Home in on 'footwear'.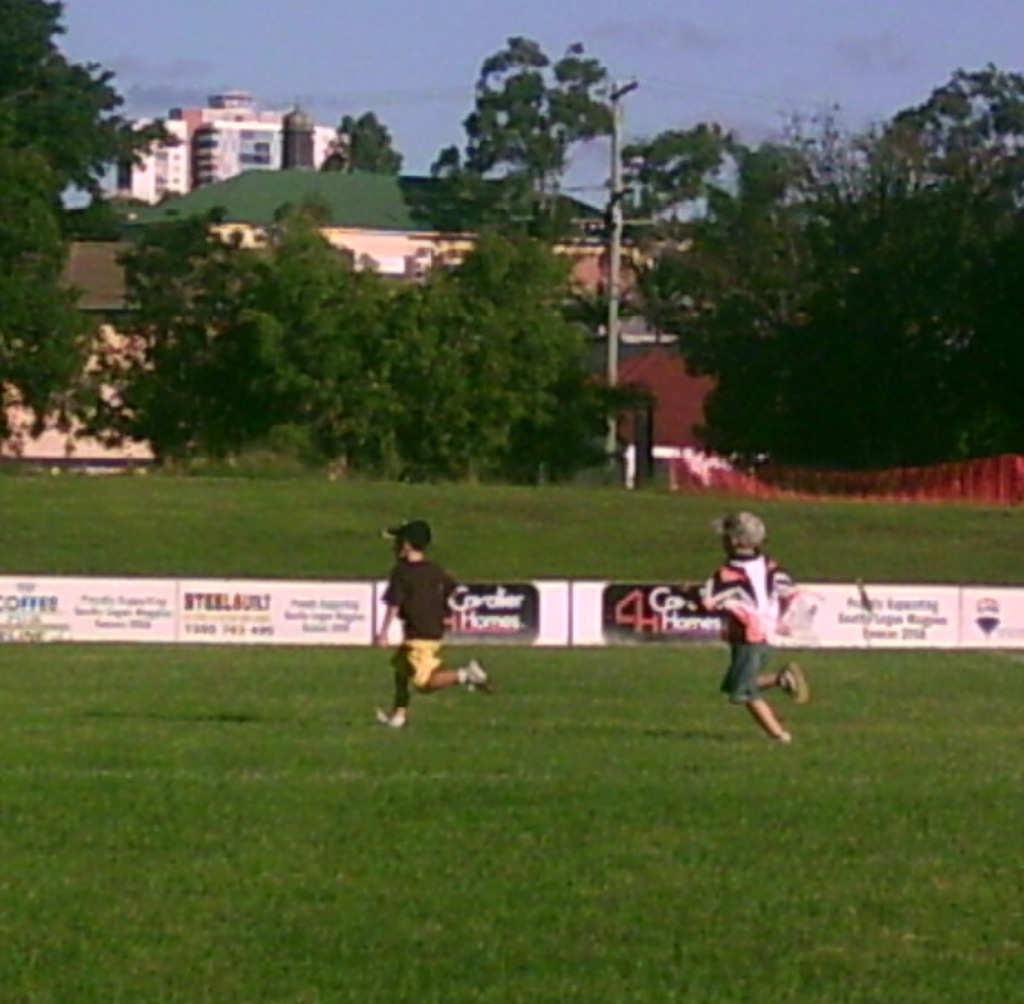
Homed in at (379,712,403,729).
